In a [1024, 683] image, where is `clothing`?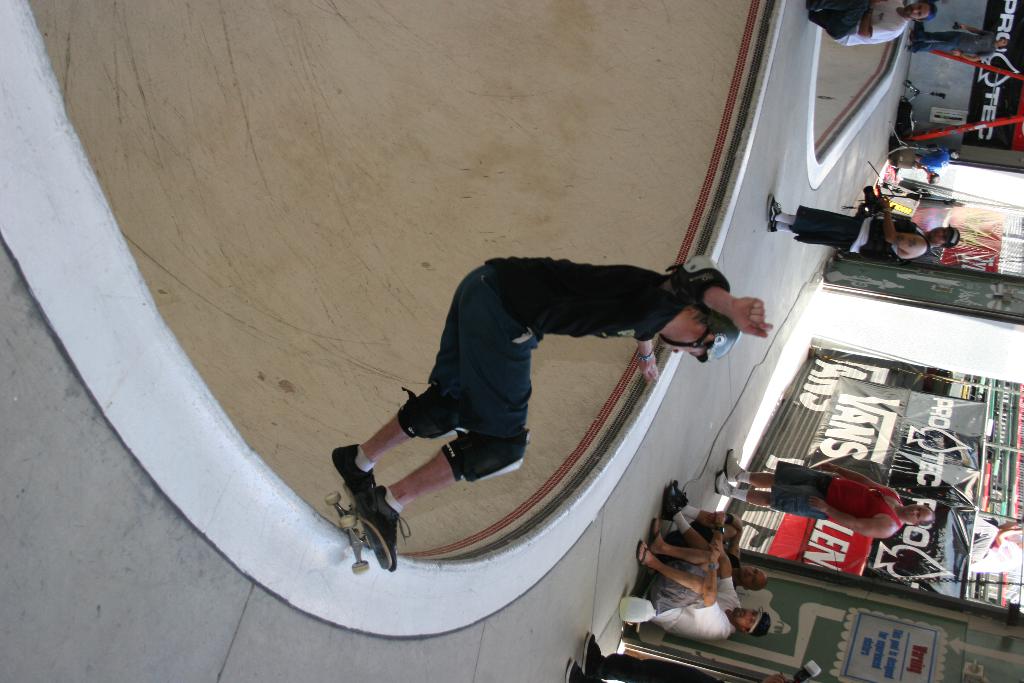
{"left": 647, "top": 557, "right": 735, "bottom": 644}.
